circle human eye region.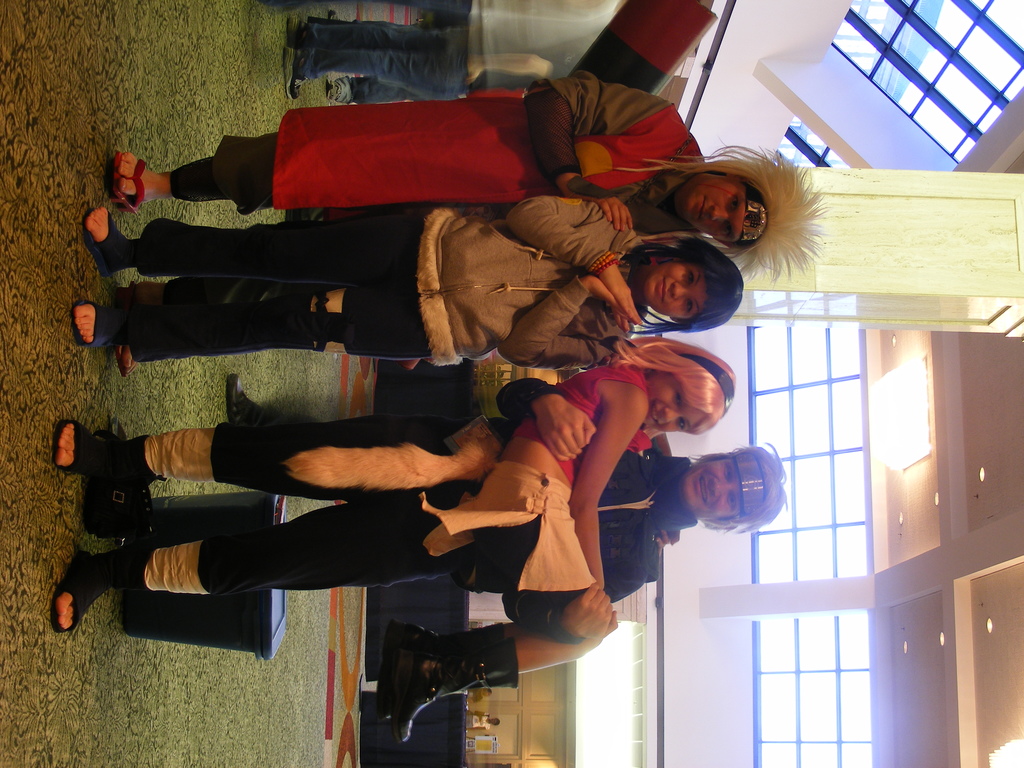
Region: box(722, 464, 735, 486).
